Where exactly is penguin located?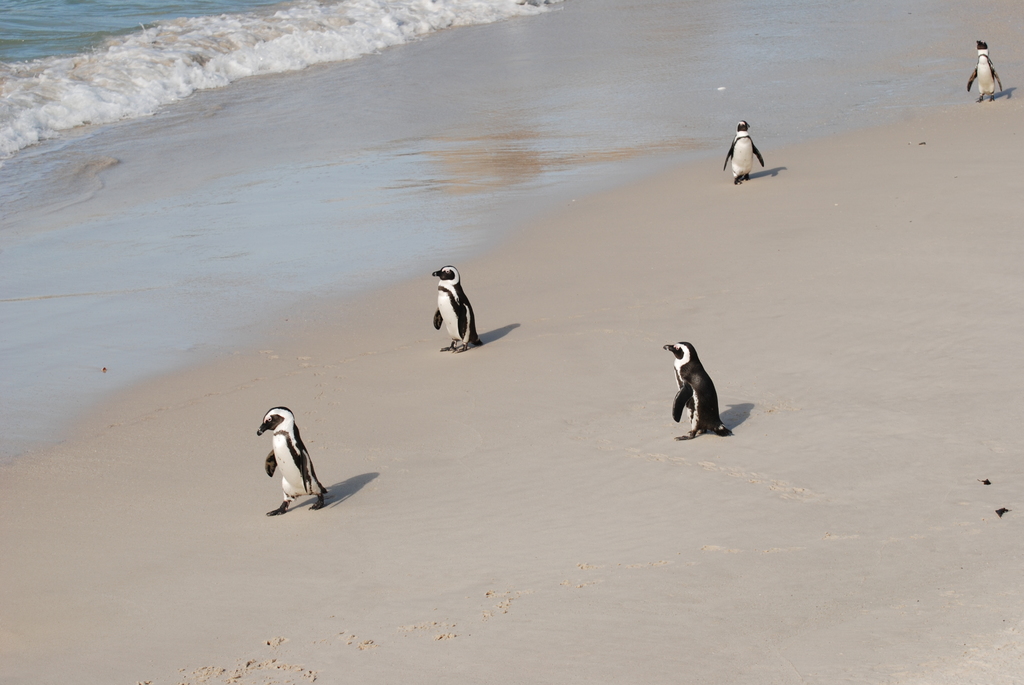
Its bounding box is {"left": 721, "top": 121, "right": 767, "bottom": 188}.
